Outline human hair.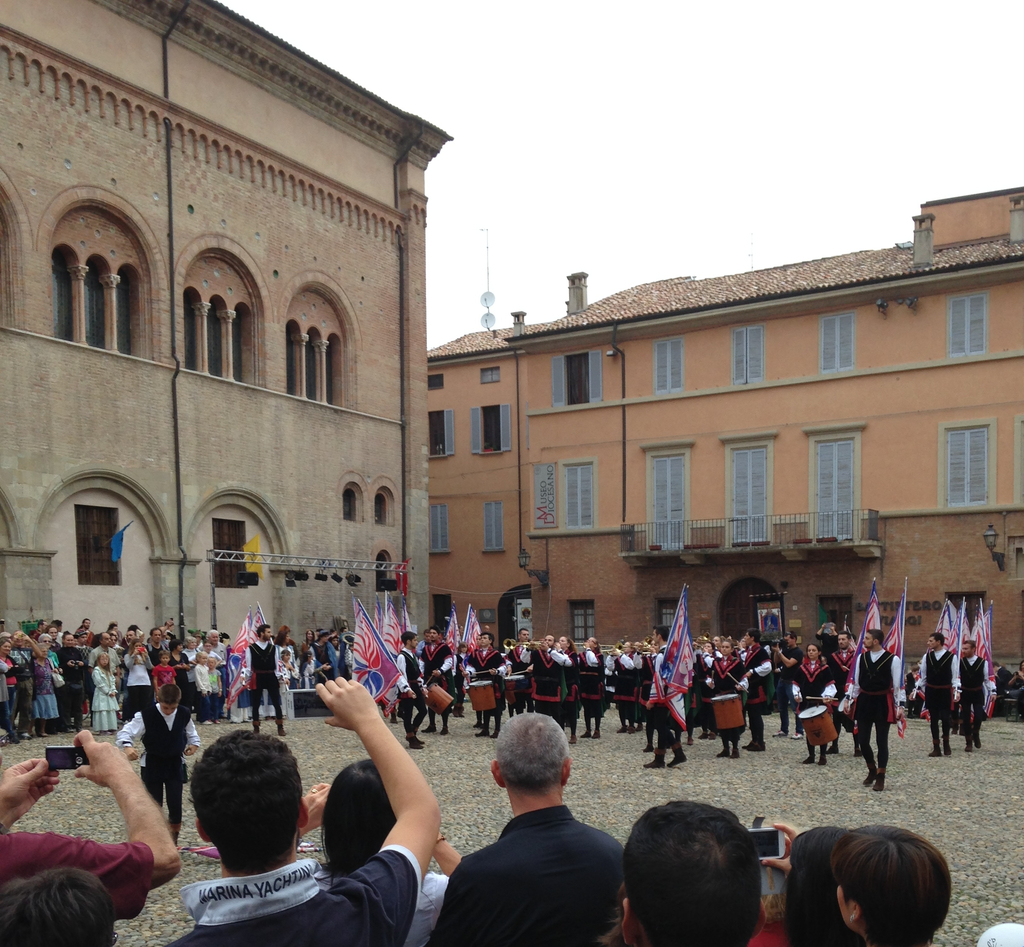
Outline: bbox(426, 628, 431, 636).
